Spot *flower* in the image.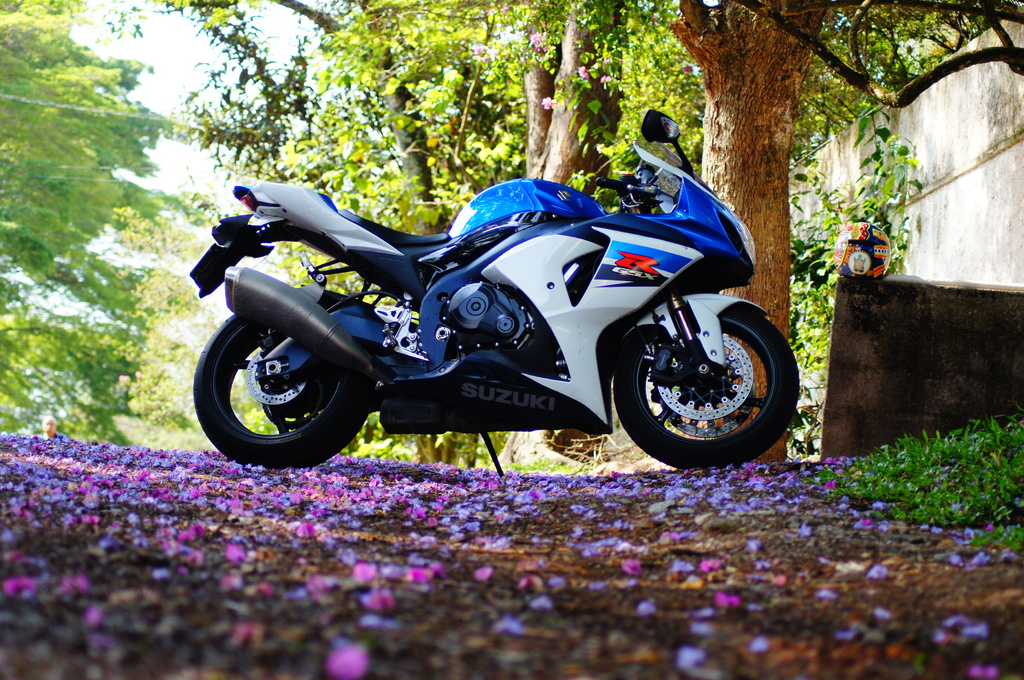
*flower* found at 618 557 641 577.
